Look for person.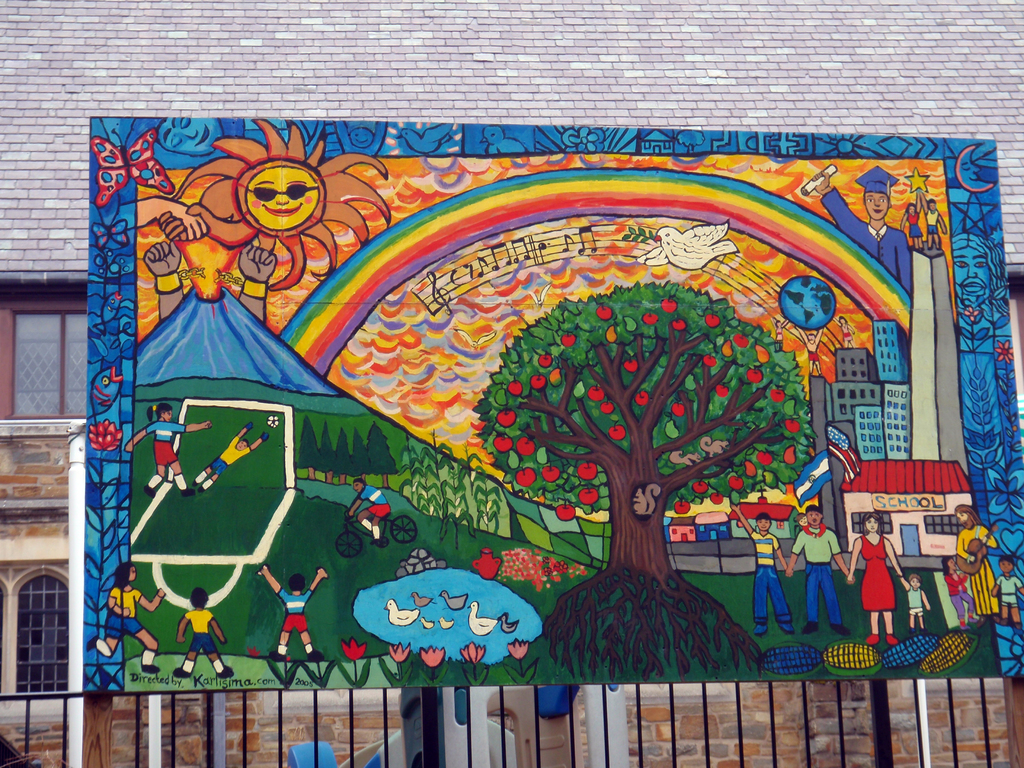
Found: locate(771, 317, 791, 349).
